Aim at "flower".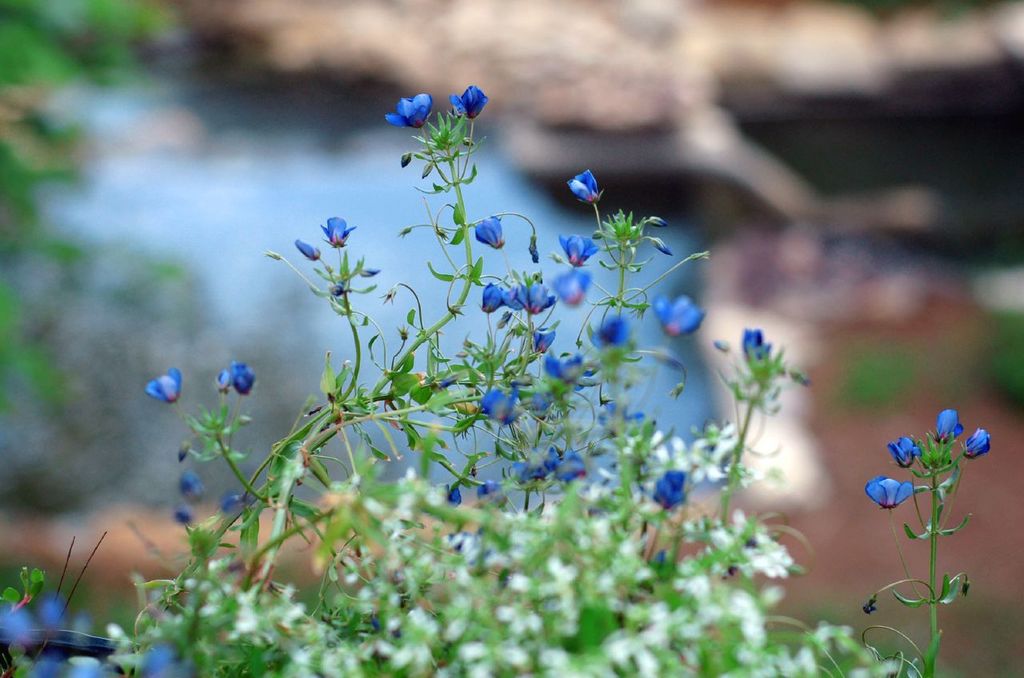
Aimed at [left=476, top=477, right=503, bottom=506].
